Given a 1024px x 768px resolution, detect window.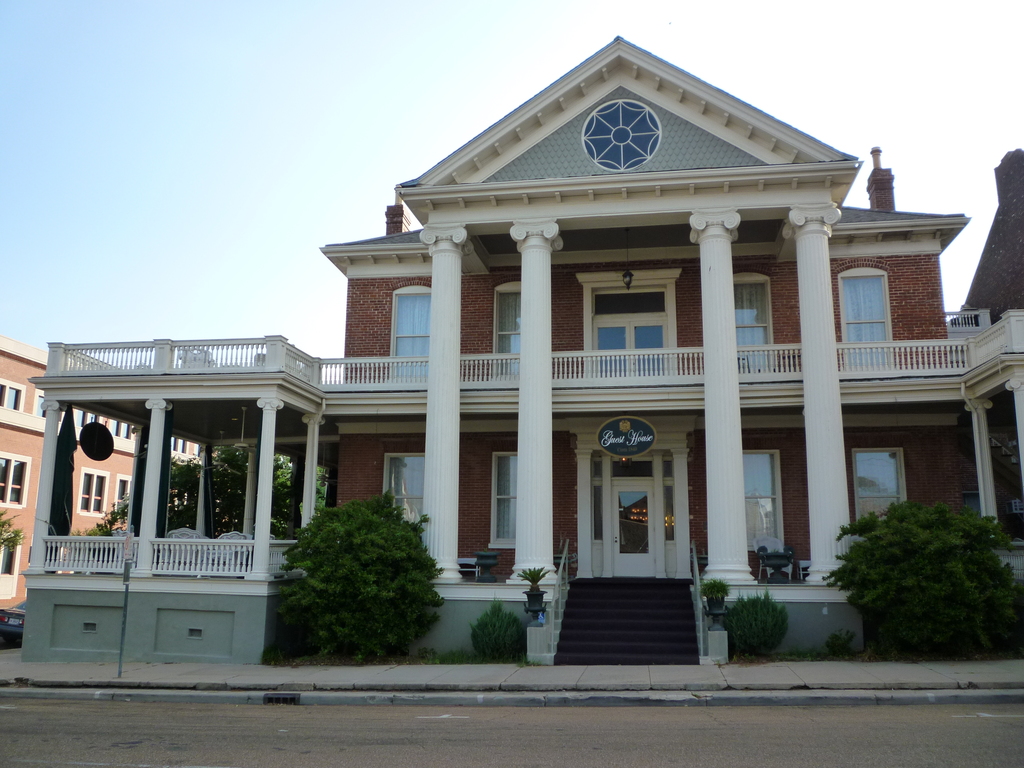
Rect(849, 447, 908, 538).
